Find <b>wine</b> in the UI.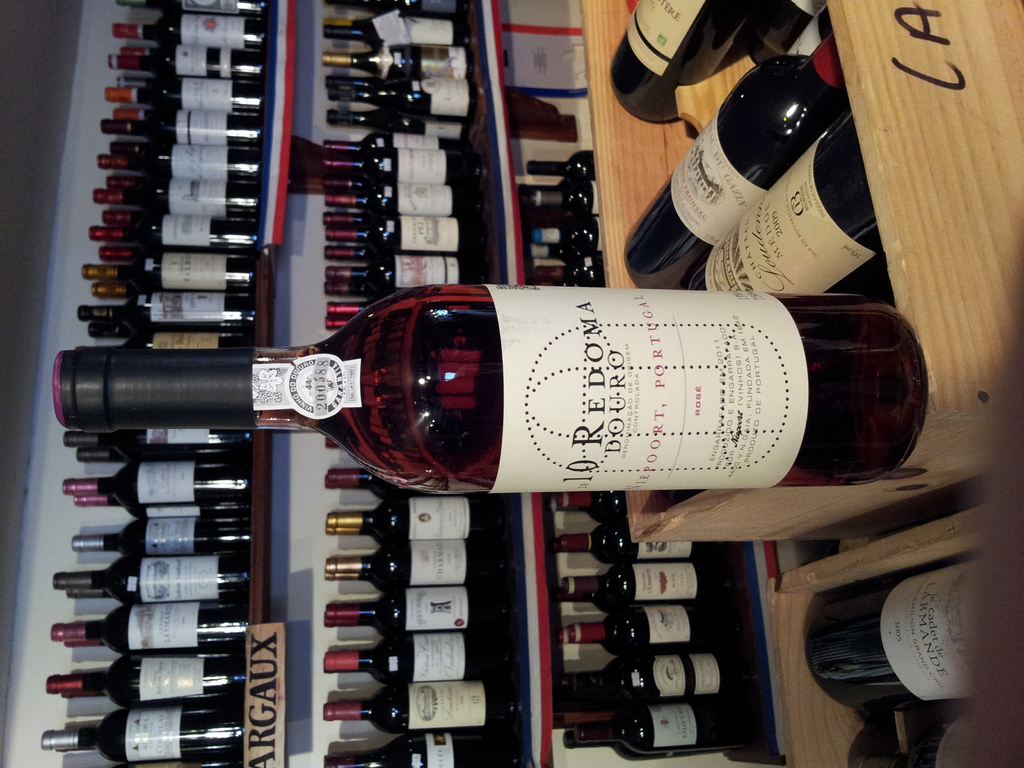
UI element at bbox=[845, 705, 980, 767].
